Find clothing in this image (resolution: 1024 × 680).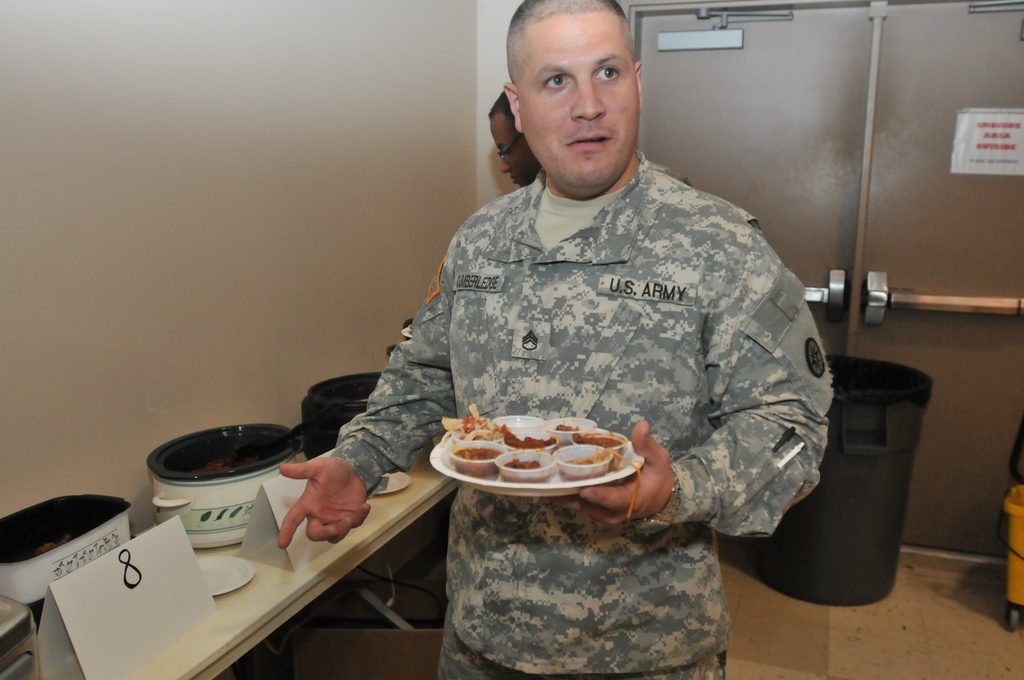
328, 158, 826, 679.
